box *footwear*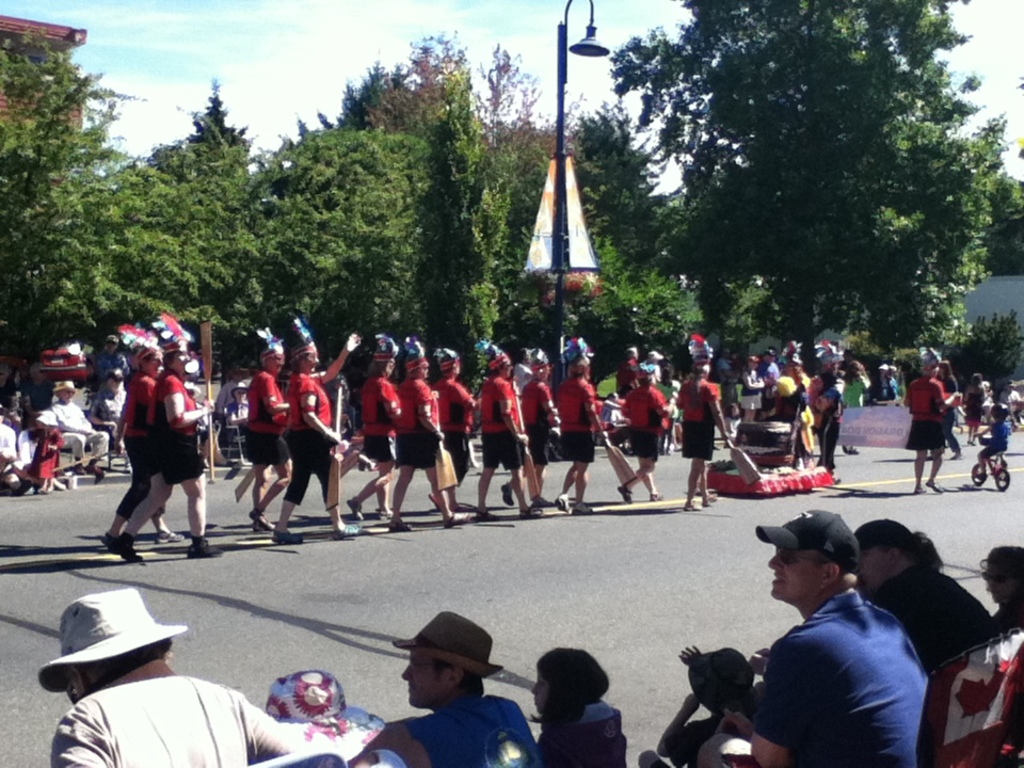
BBox(444, 511, 479, 528)
